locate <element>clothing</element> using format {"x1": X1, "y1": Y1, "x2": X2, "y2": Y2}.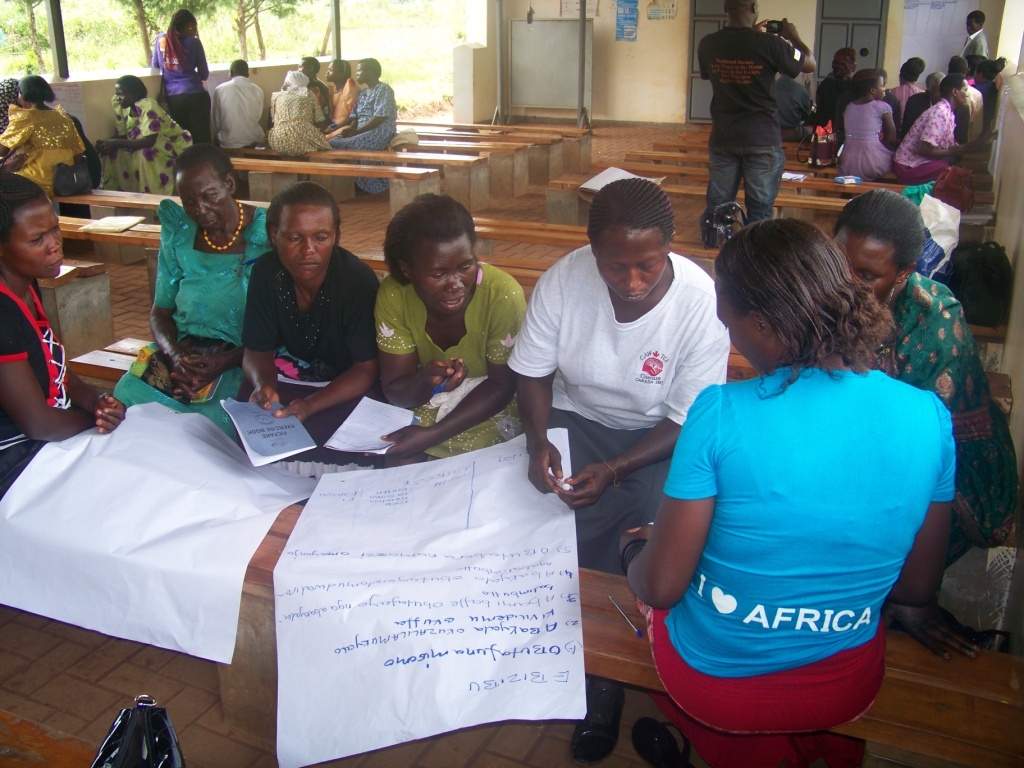
{"x1": 872, "y1": 268, "x2": 1023, "y2": 562}.
